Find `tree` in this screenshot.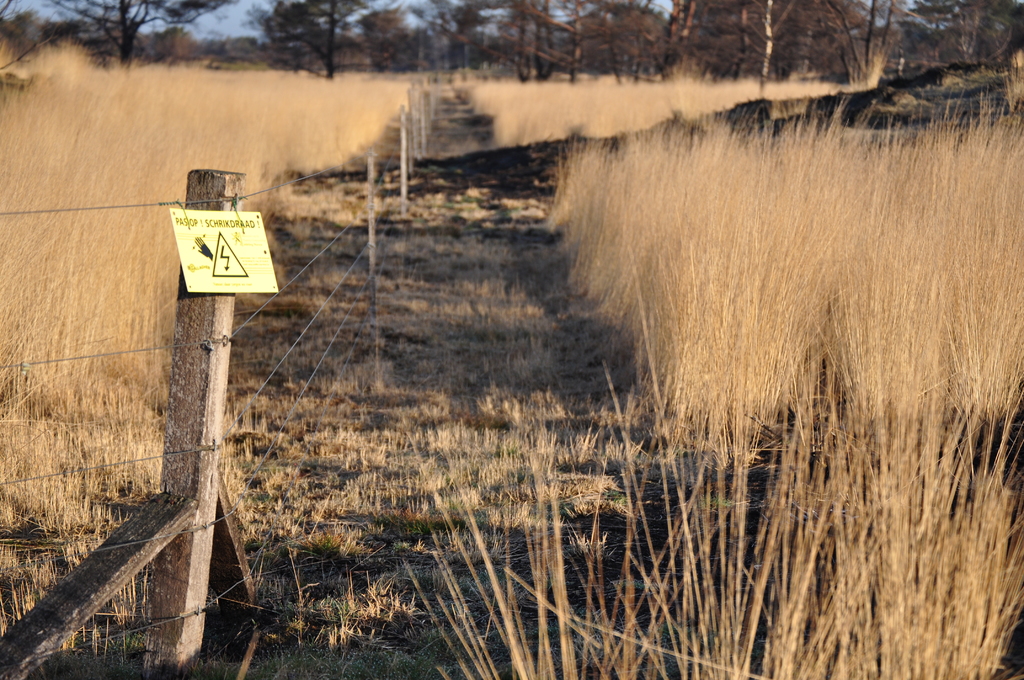
The bounding box for `tree` is detection(0, 0, 54, 67).
